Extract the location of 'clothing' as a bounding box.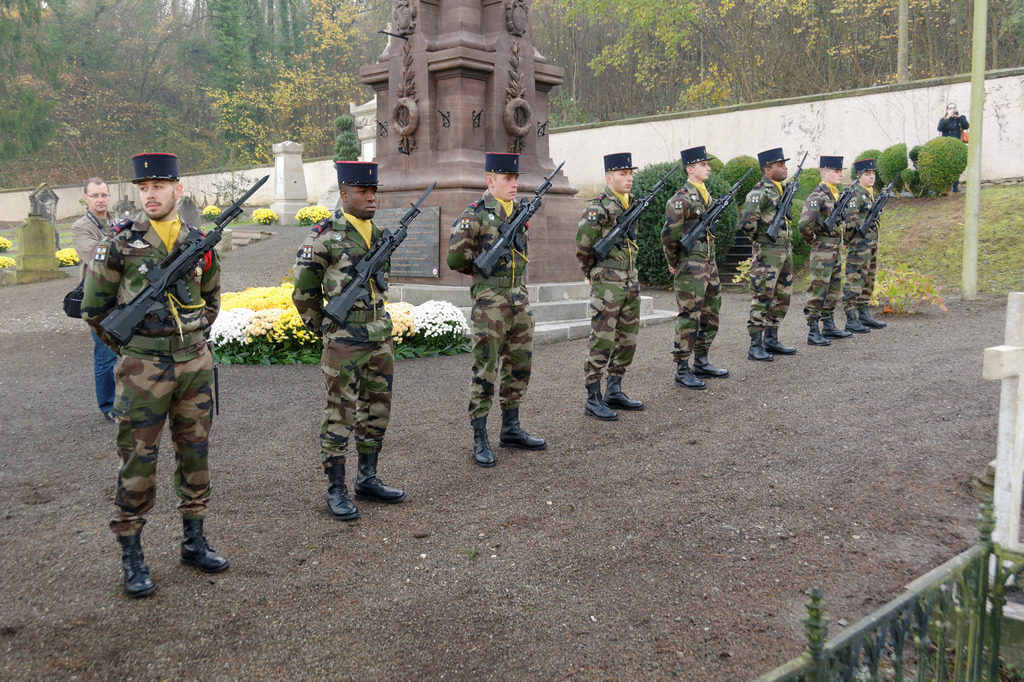
573 182 642 378.
